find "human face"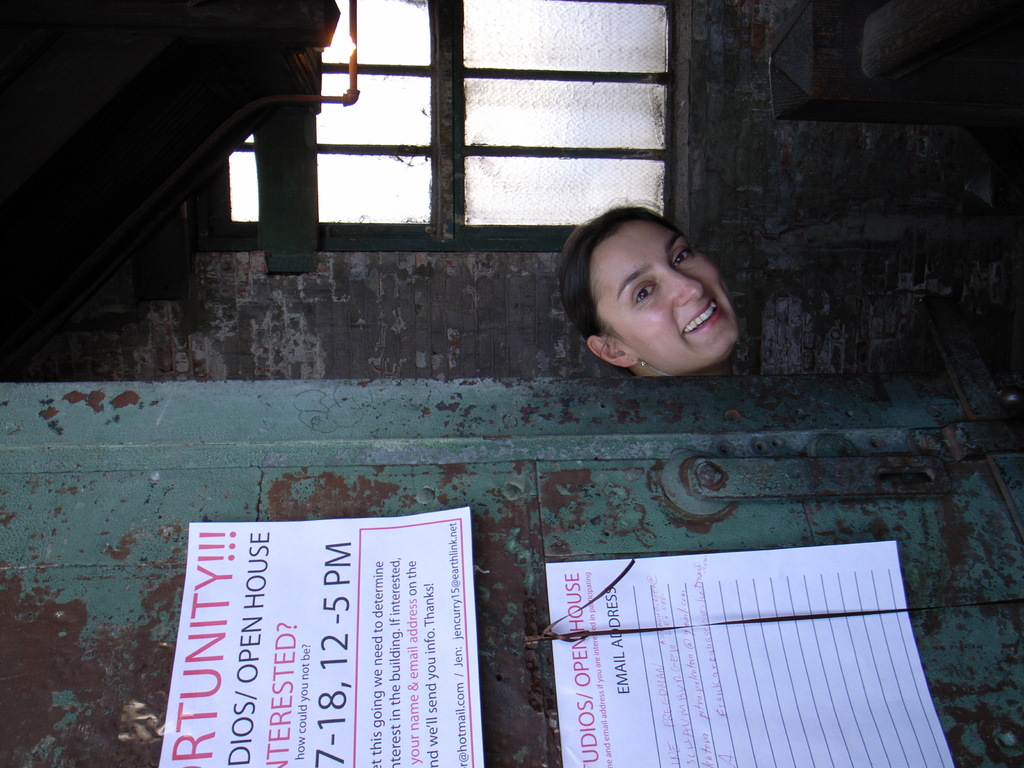
599/220/738/373
